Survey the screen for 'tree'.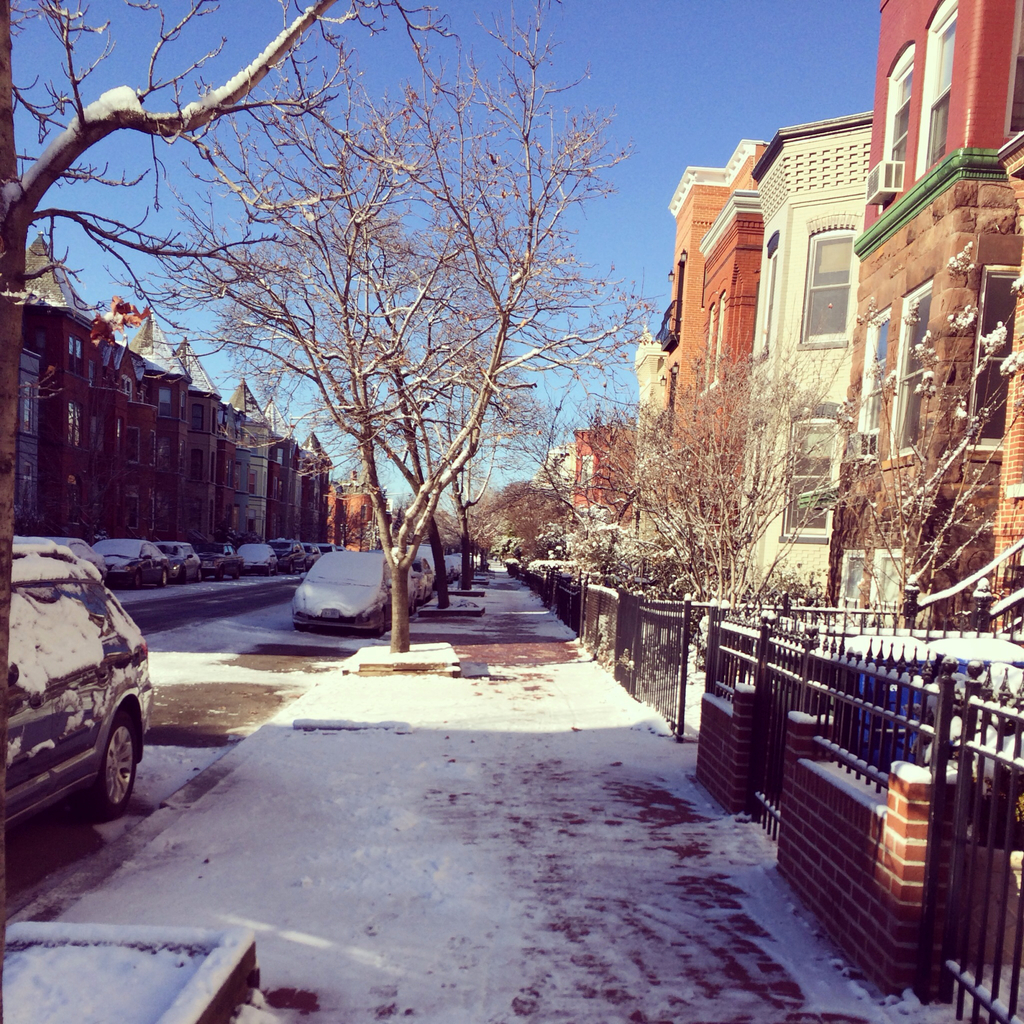
Survey found: (532,284,644,607).
